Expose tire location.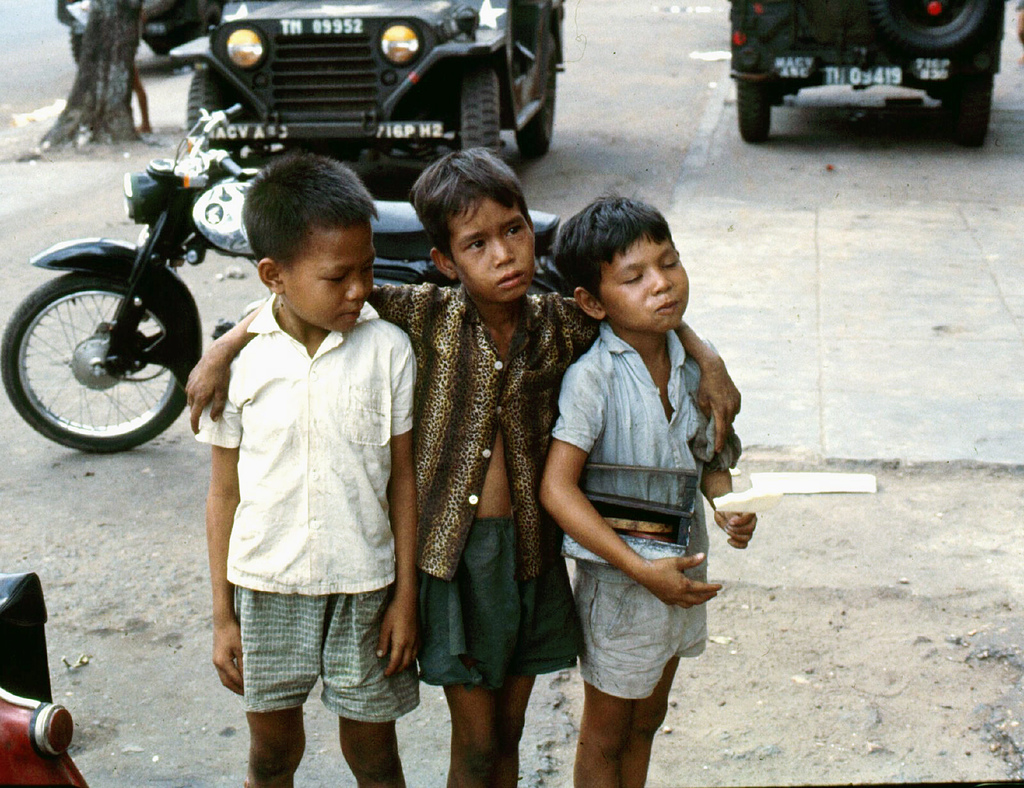
Exposed at [730,78,783,145].
